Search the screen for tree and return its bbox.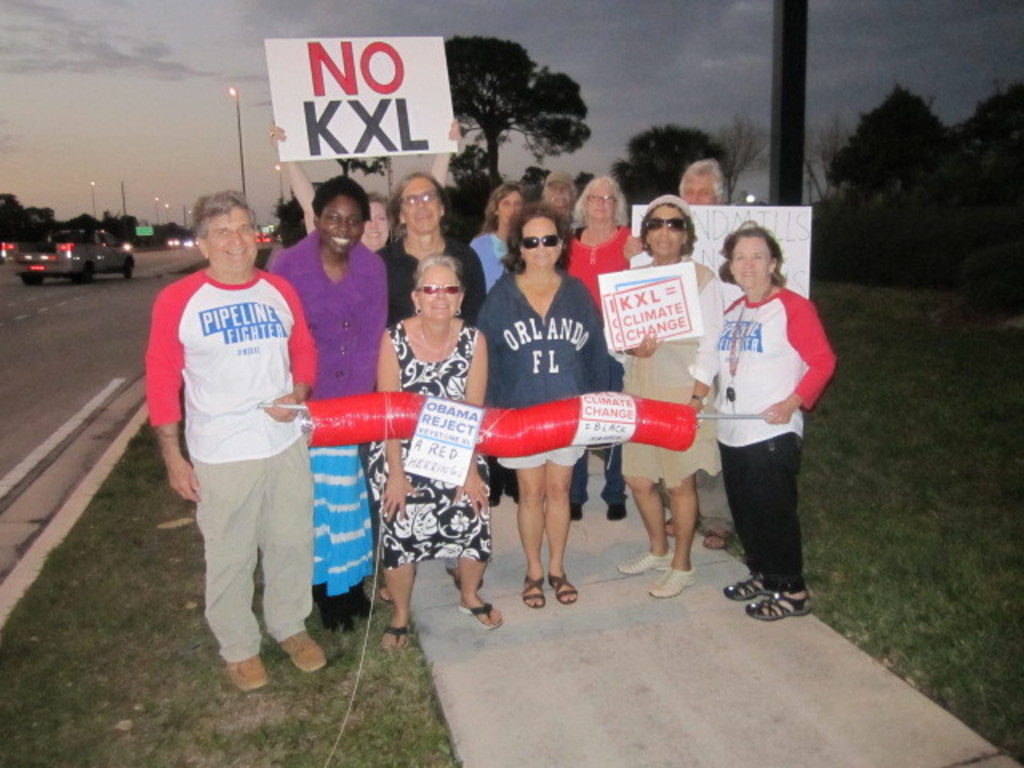
Found: Rect(434, 22, 602, 187).
